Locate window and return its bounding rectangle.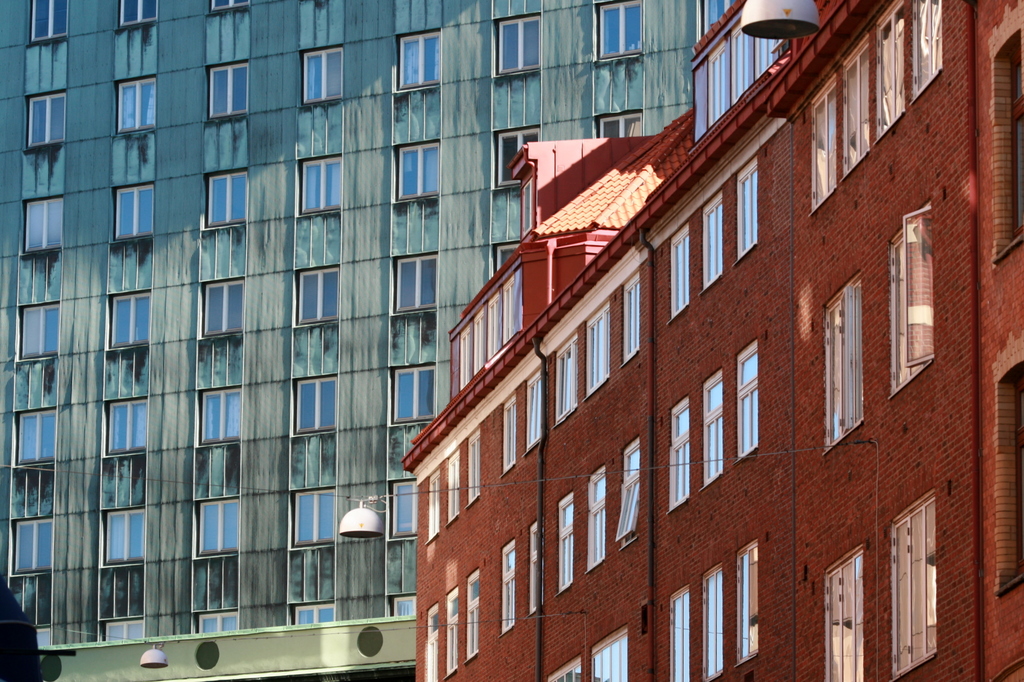
{"left": 998, "top": 35, "right": 1023, "bottom": 244}.
